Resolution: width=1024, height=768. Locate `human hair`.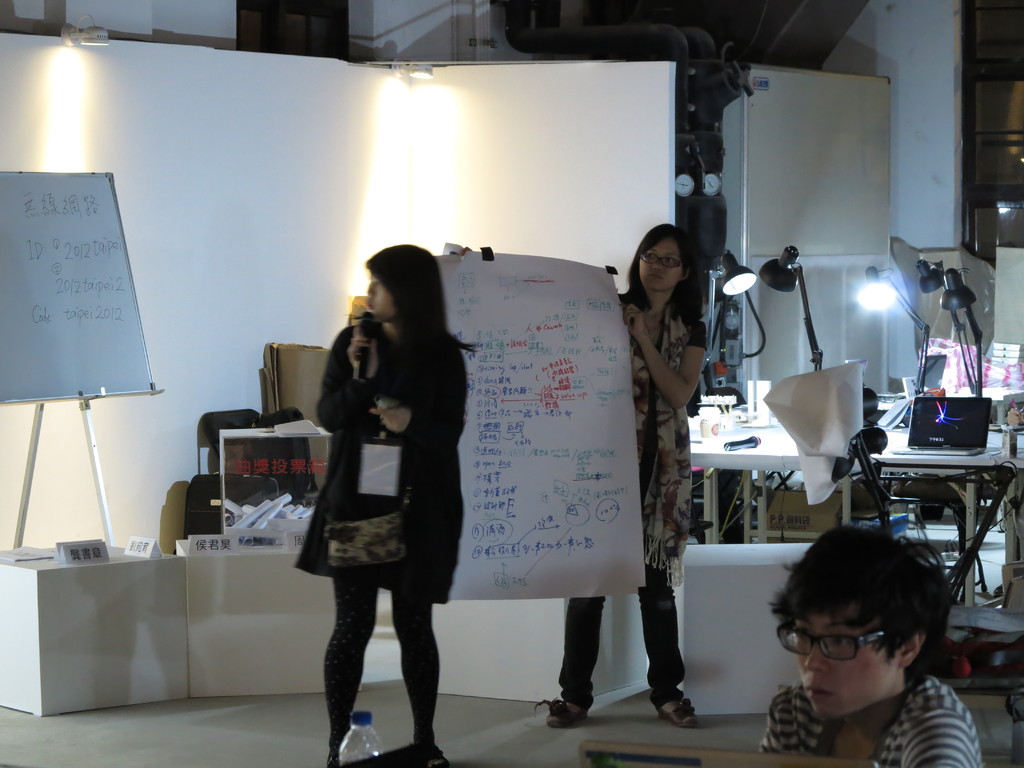
box=[365, 241, 486, 373].
